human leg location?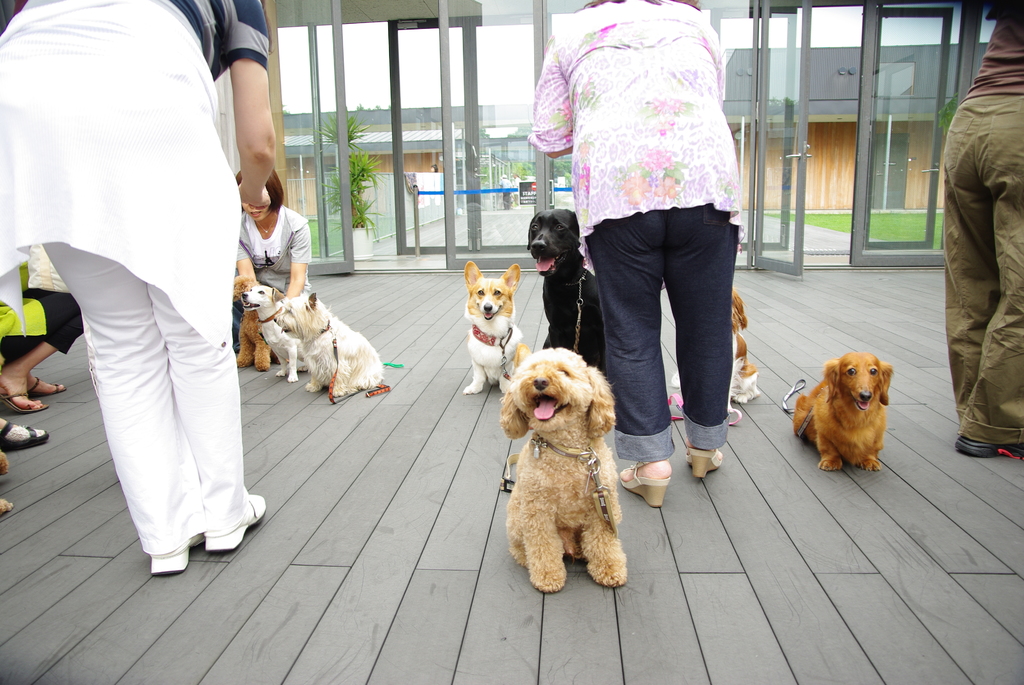
bbox(973, 94, 1023, 446)
